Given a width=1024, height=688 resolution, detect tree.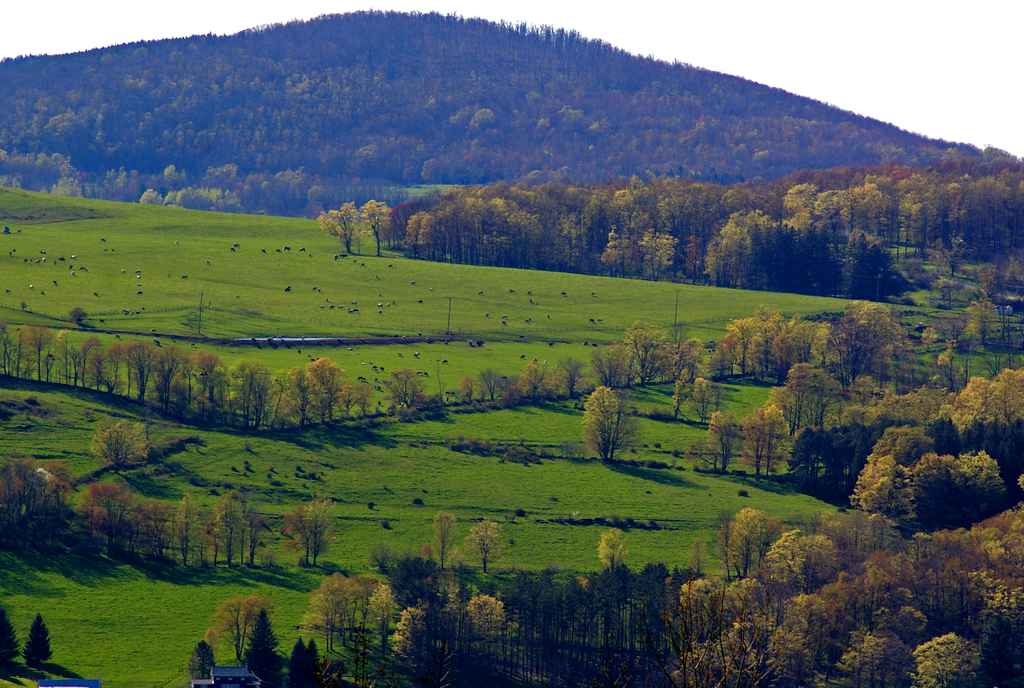
[left=0, top=607, right=23, bottom=672].
